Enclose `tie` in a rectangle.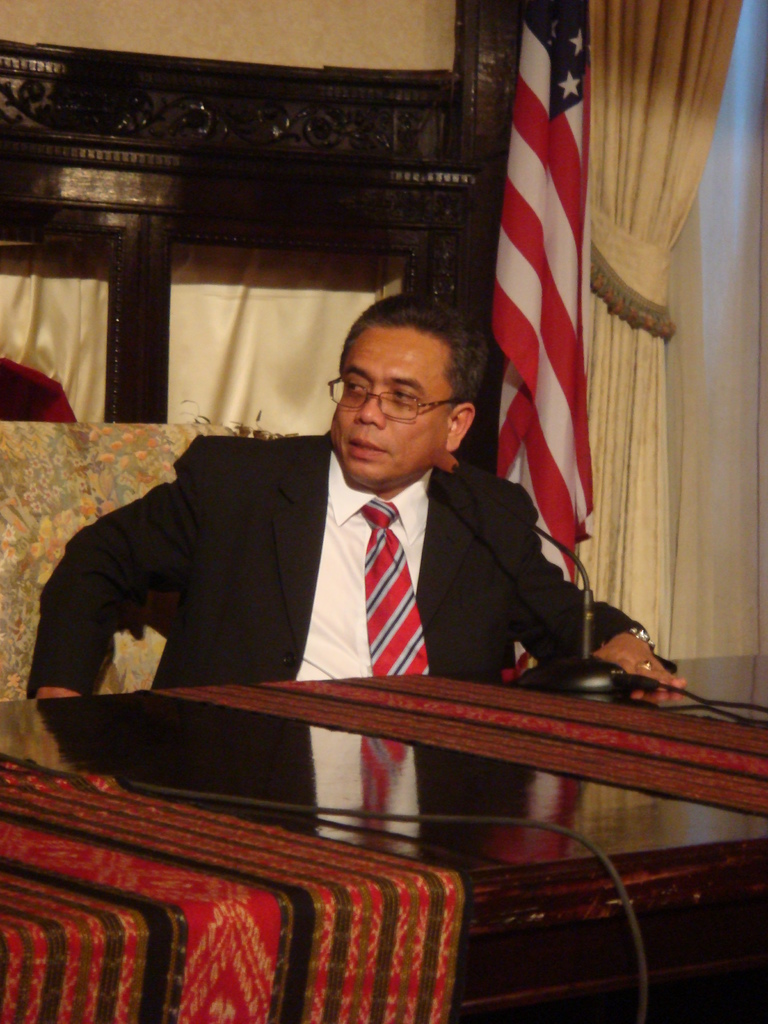
Rect(358, 499, 431, 675).
